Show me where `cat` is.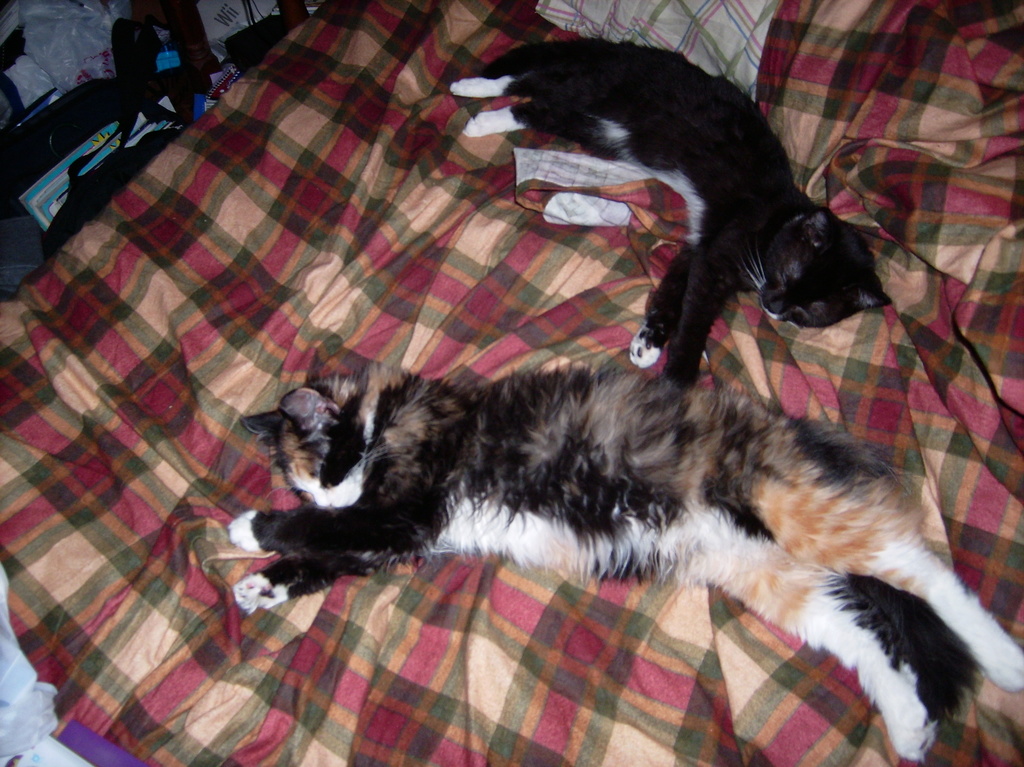
`cat` is at (449, 34, 890, 388).
